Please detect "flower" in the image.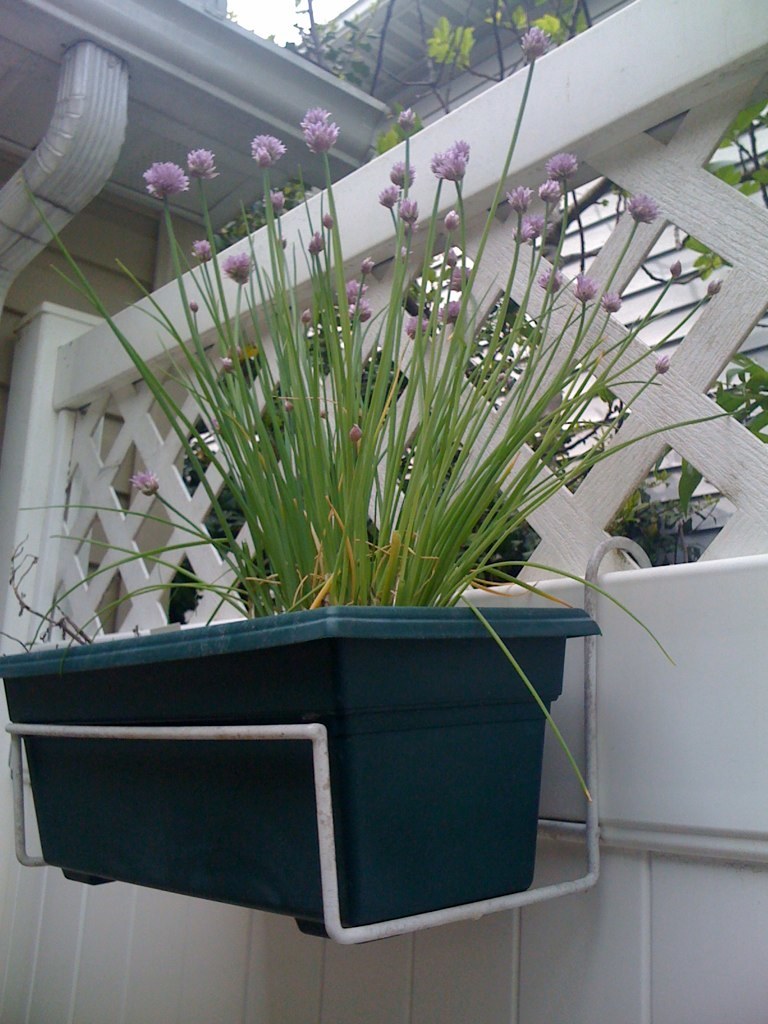
bbox(450, 261, 475, 282).
